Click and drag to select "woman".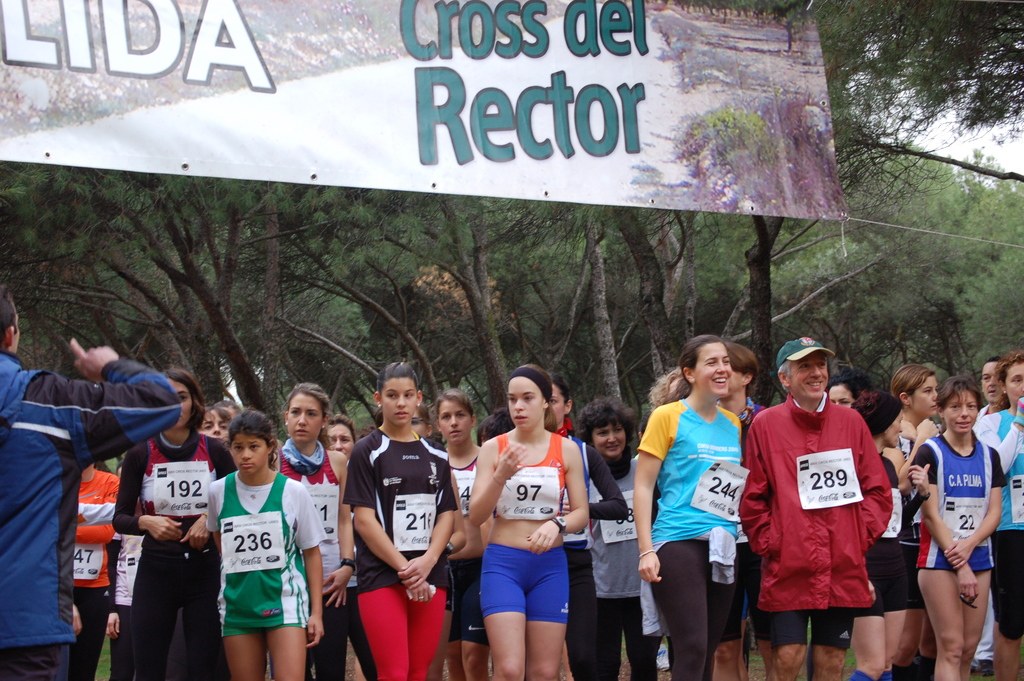
Selection: locate(973, 354, 1023, 680).
